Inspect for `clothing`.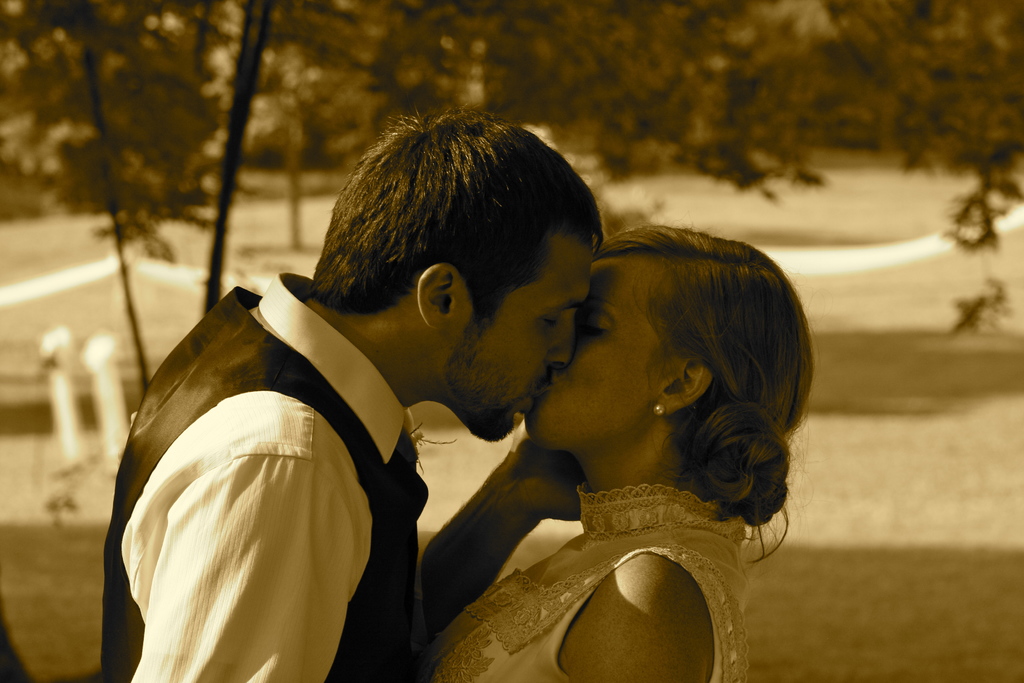
Inspection: <bbox>99, 268, 535, 682</bbox>.
